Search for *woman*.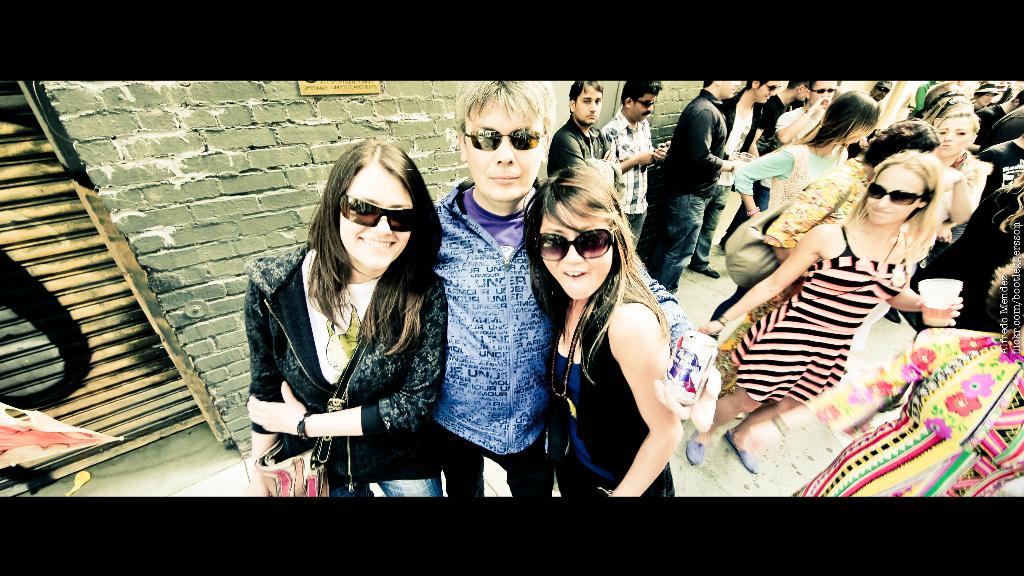
Found at 524, 164, 686, 499.
